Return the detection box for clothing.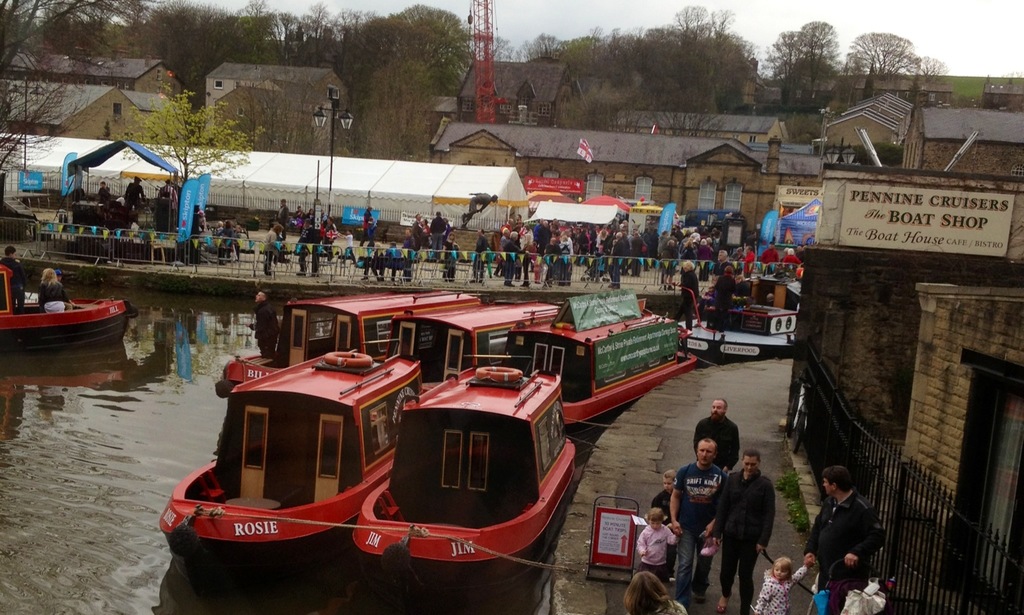
[405, 237, 420, 283].
